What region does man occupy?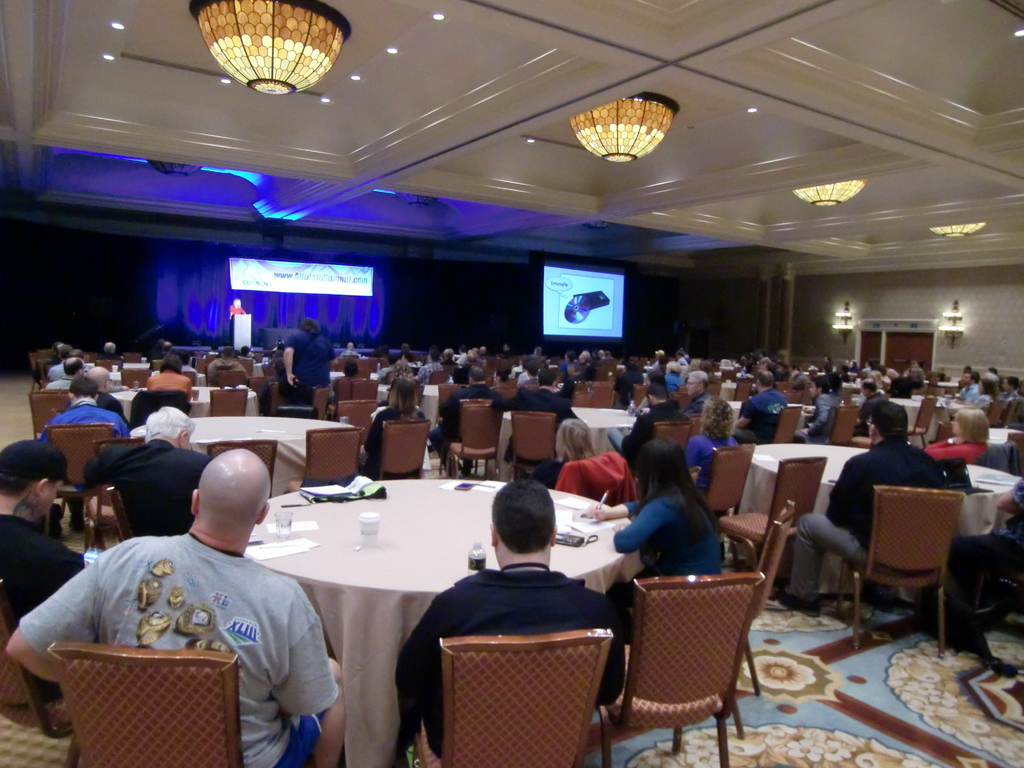
select_region(619, 384, 687, 468).
